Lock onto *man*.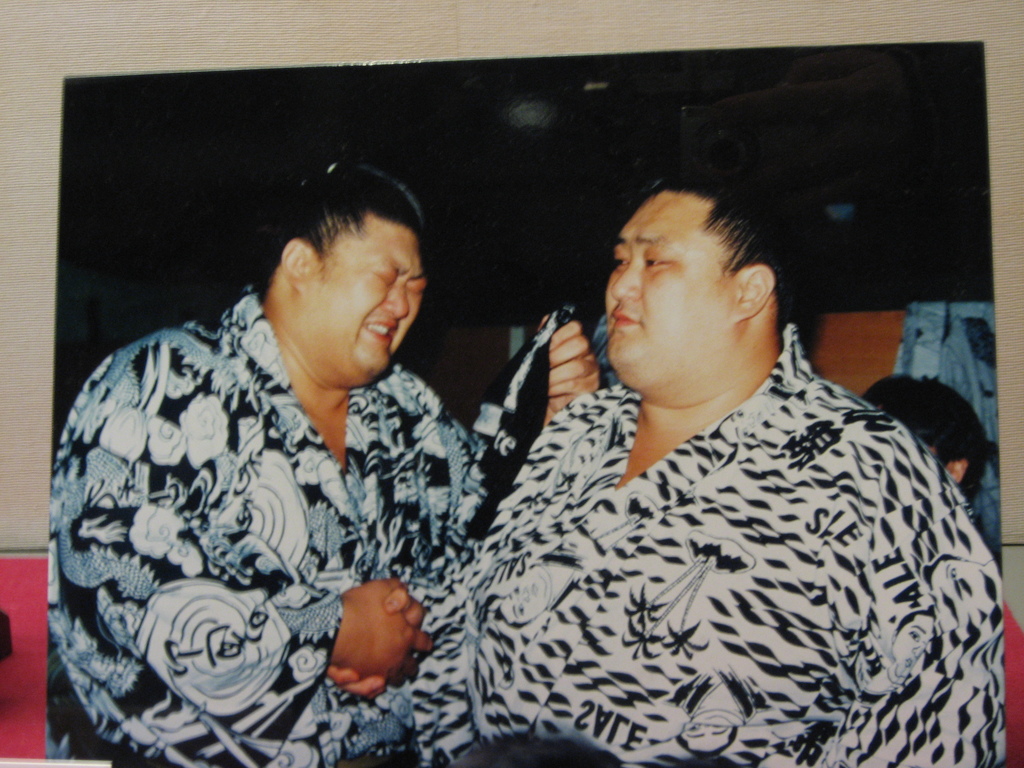
Locked: rect(401, 179, 1004, 767).
